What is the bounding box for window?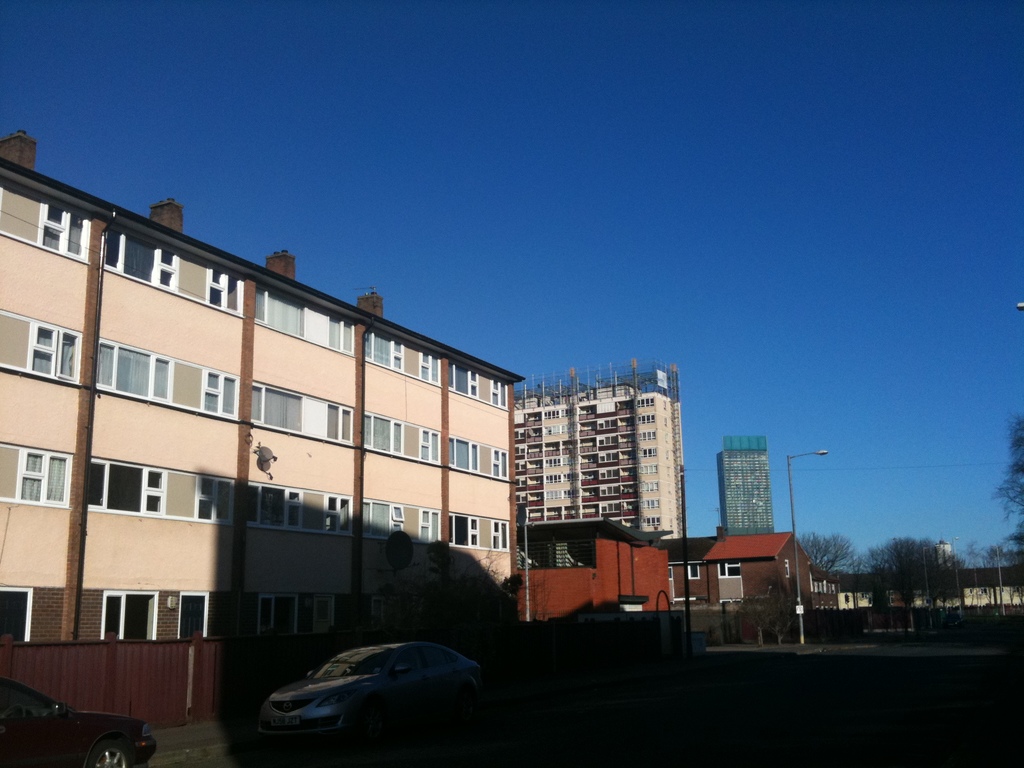
{"left": 84, "top": 456, "right": 165, "bottom": 518}.
